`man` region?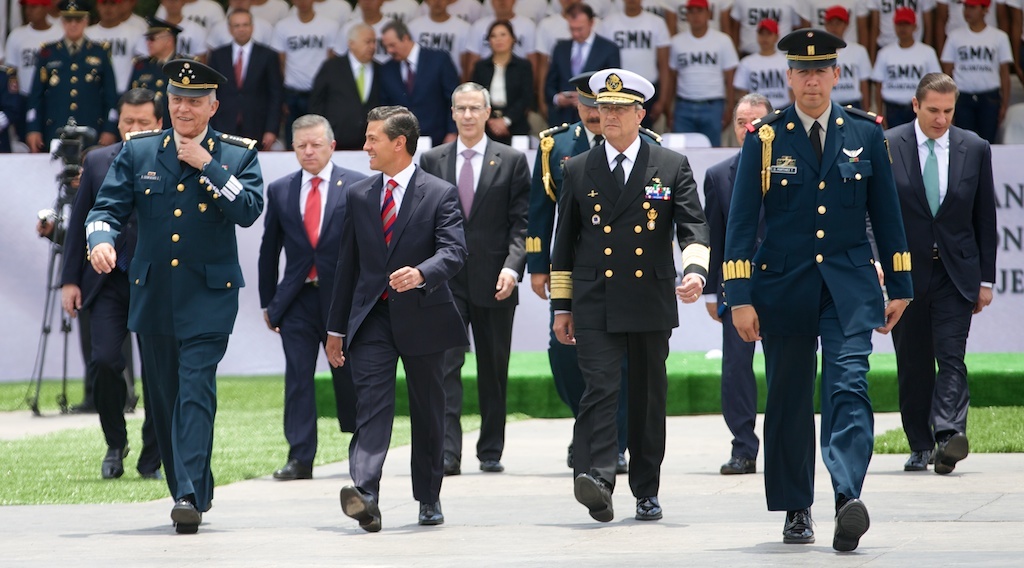
detection(546, 64, 708, 522)
